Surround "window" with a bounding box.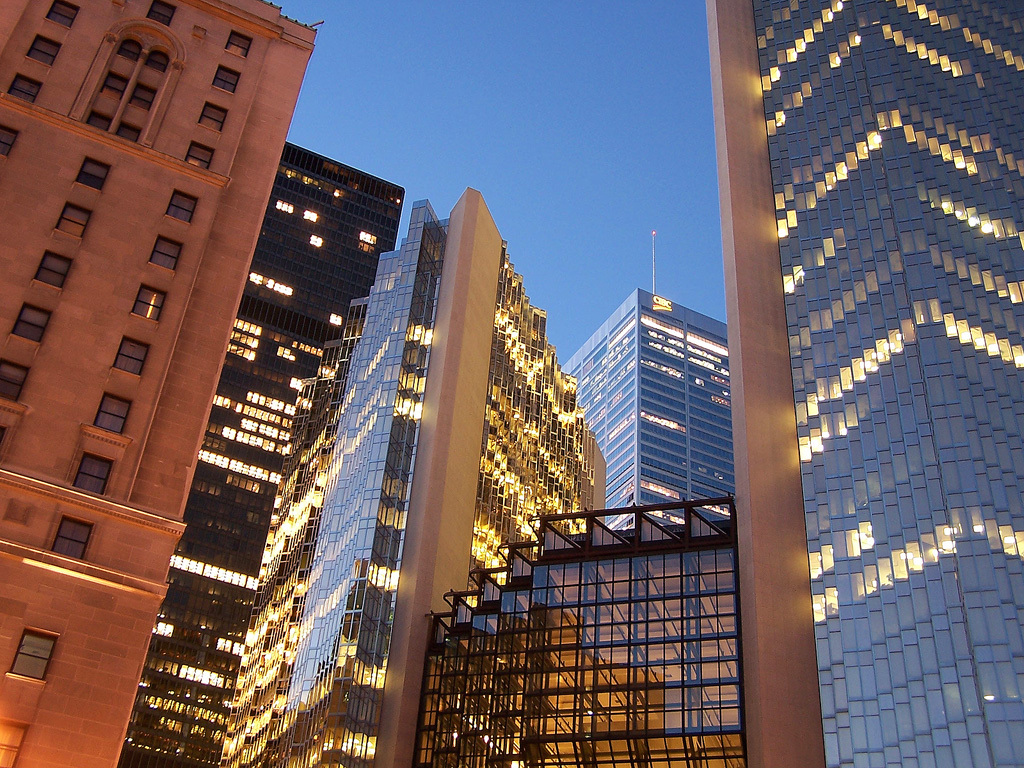
(231, 34, 249, 49).
